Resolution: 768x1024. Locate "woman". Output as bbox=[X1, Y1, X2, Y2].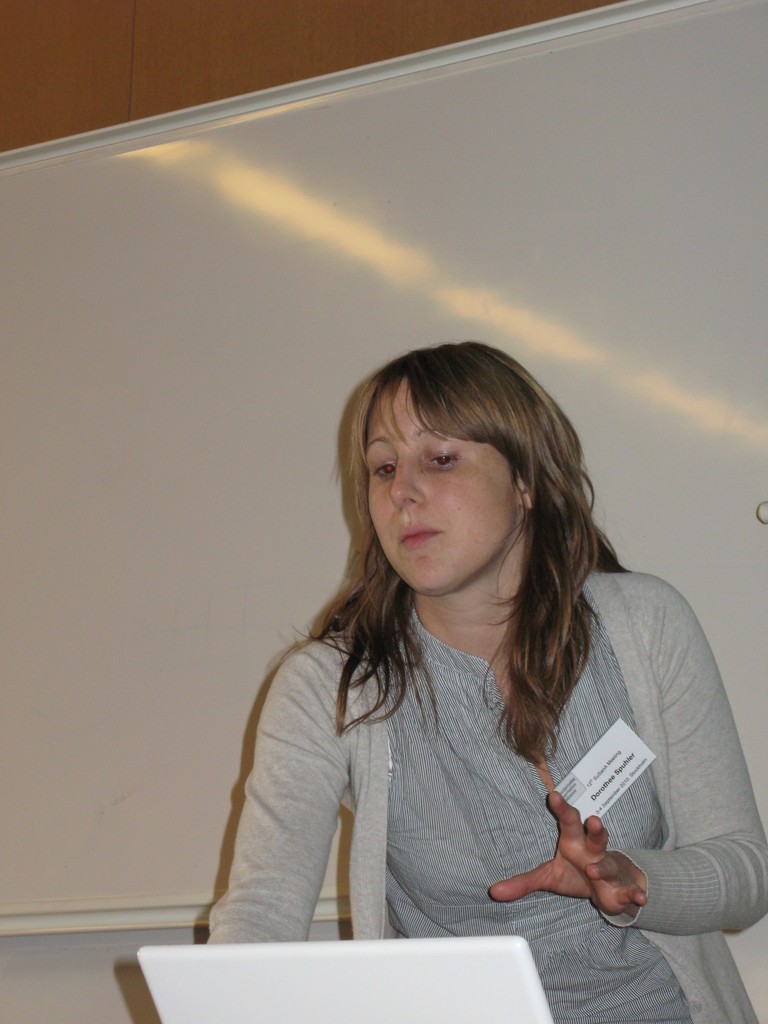
bbox=[202, 346, 767, 1023].
